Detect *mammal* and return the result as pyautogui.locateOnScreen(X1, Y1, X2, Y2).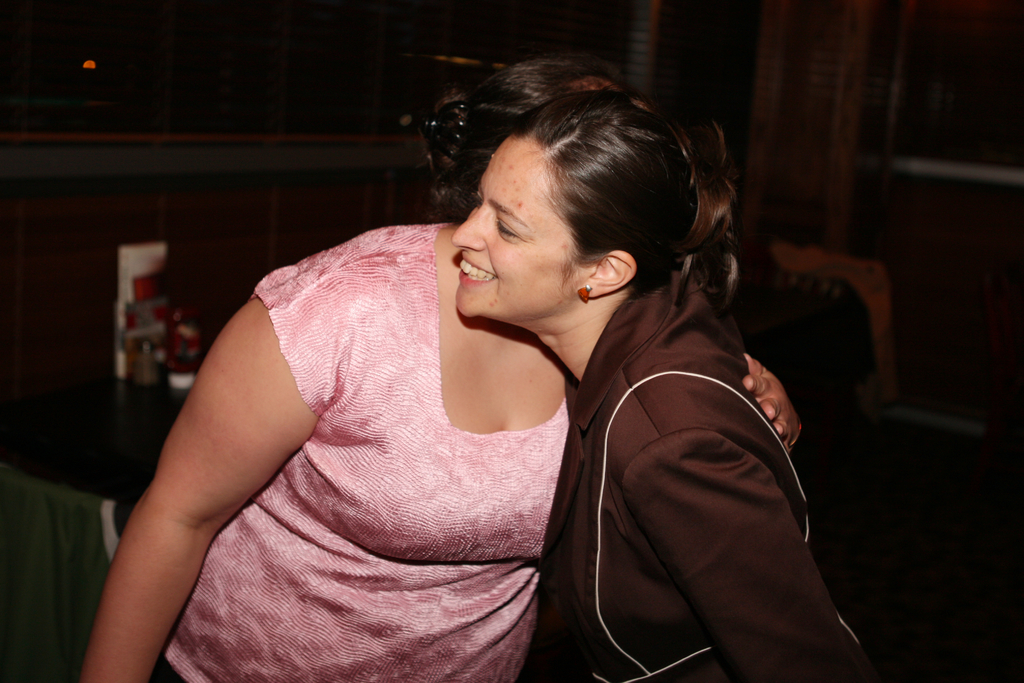
pyautogui.locateOnScreen(74, 58, 803, 682).
